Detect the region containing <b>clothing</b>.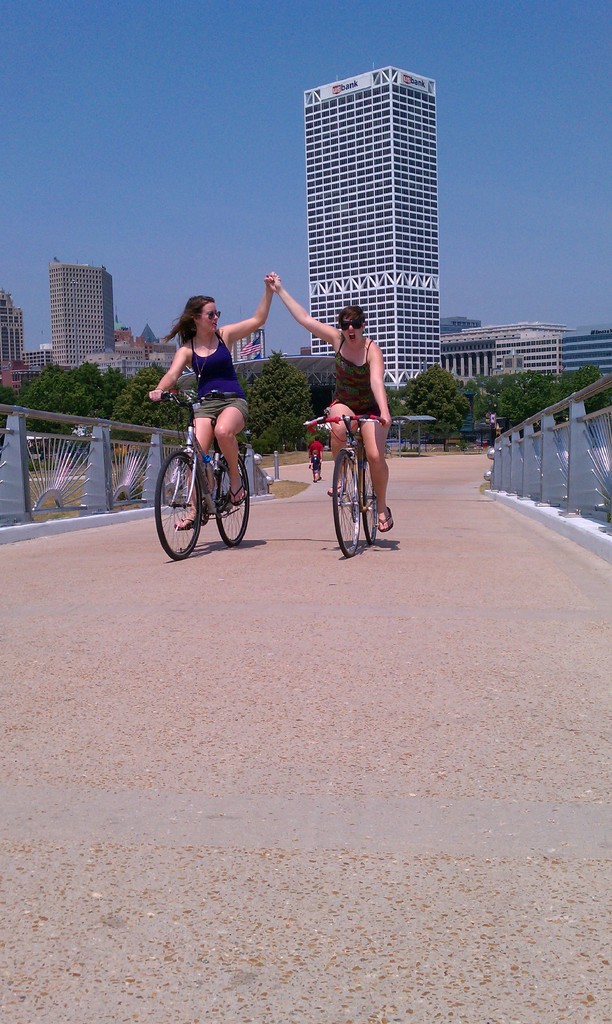
<region>309, 445, 319, 472</region>.
